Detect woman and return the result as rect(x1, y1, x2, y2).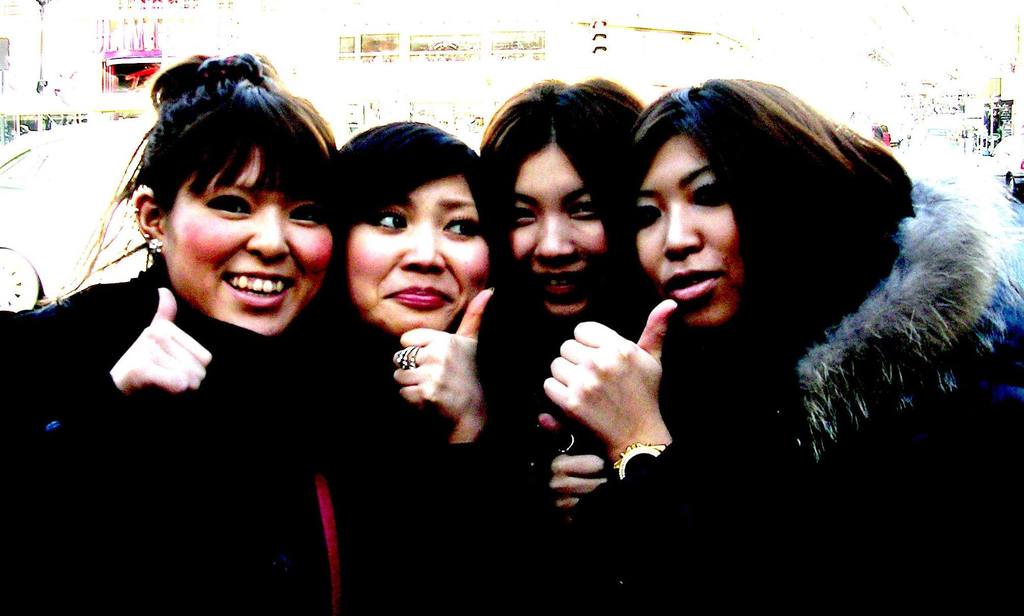
rect(328, 67, 566, 610).
